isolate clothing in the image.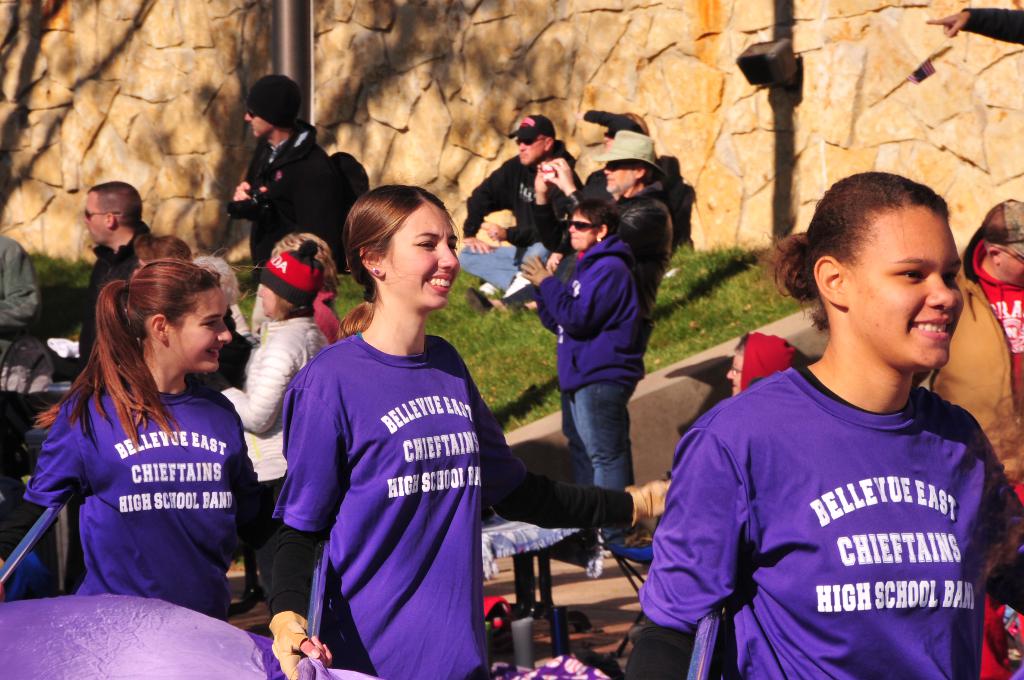
Isolated region: BBox(934, 243, 1023, 679).
